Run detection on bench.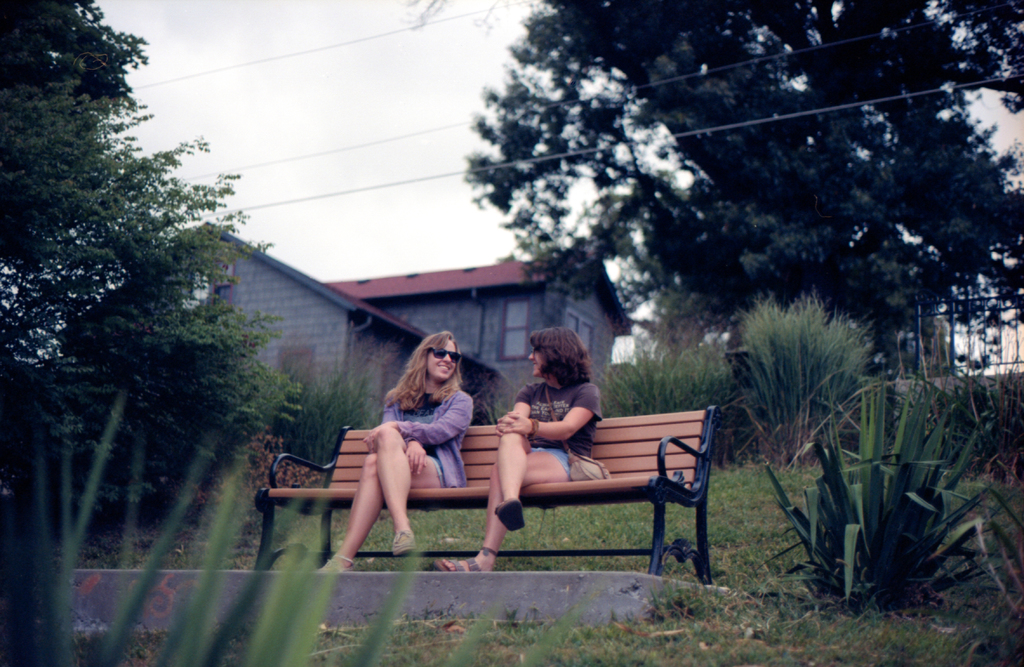
Result: <region>259, 385, 737, 590</region>.
